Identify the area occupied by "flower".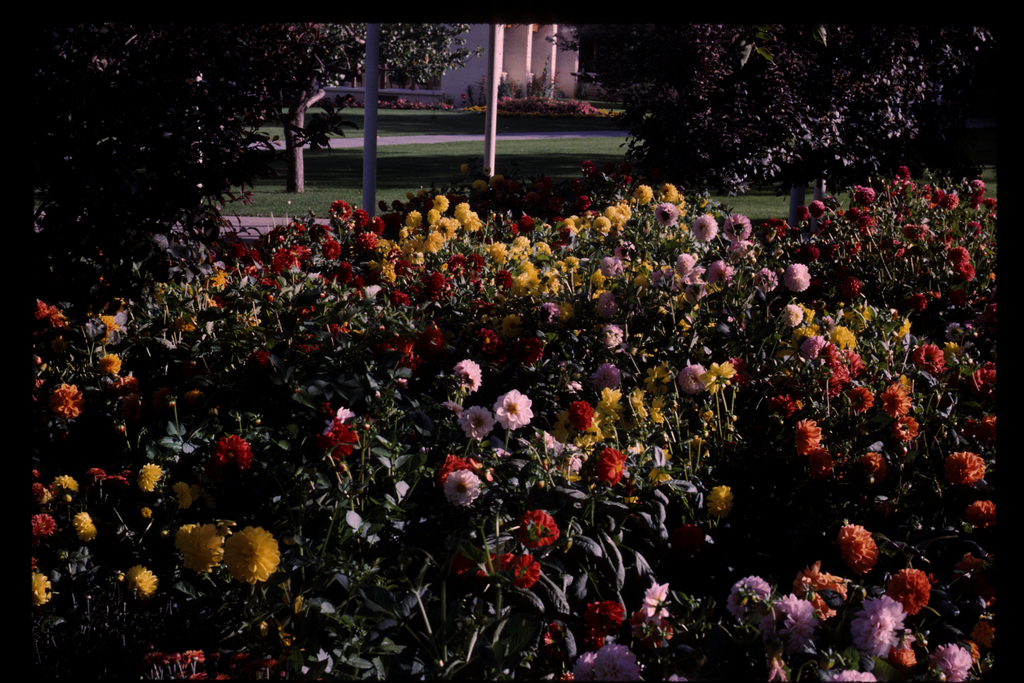
Area: left=595, top=639, right=640, bottom=682.
